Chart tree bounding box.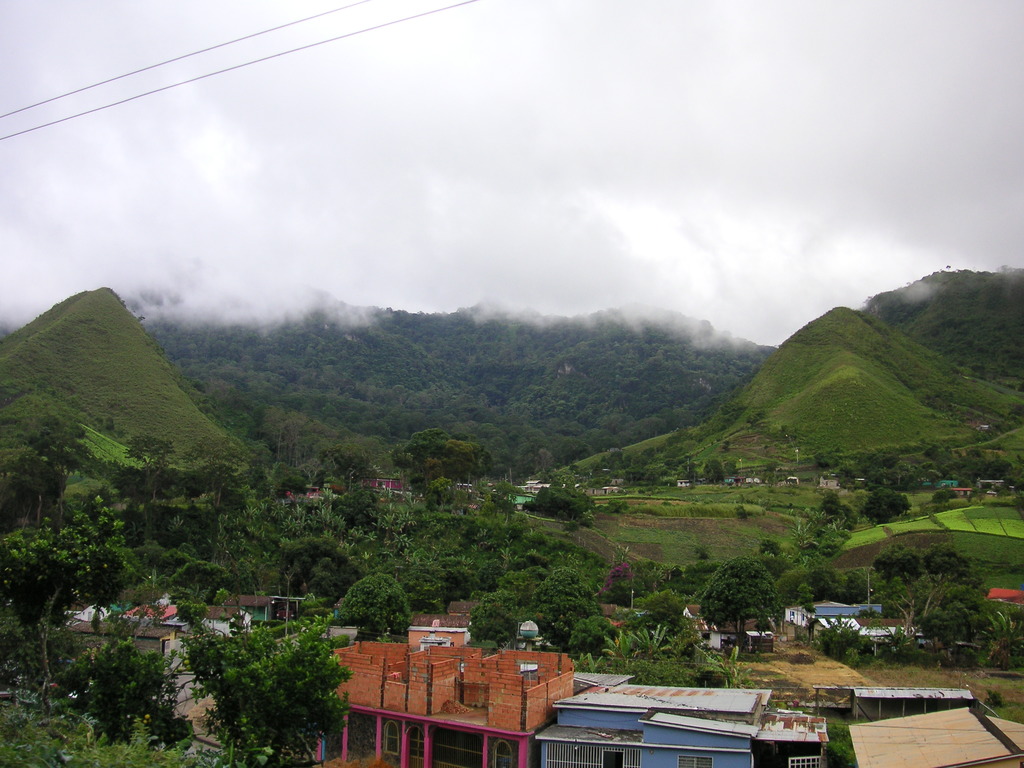
Charted: l=623, t=586, r=695, b=632.
